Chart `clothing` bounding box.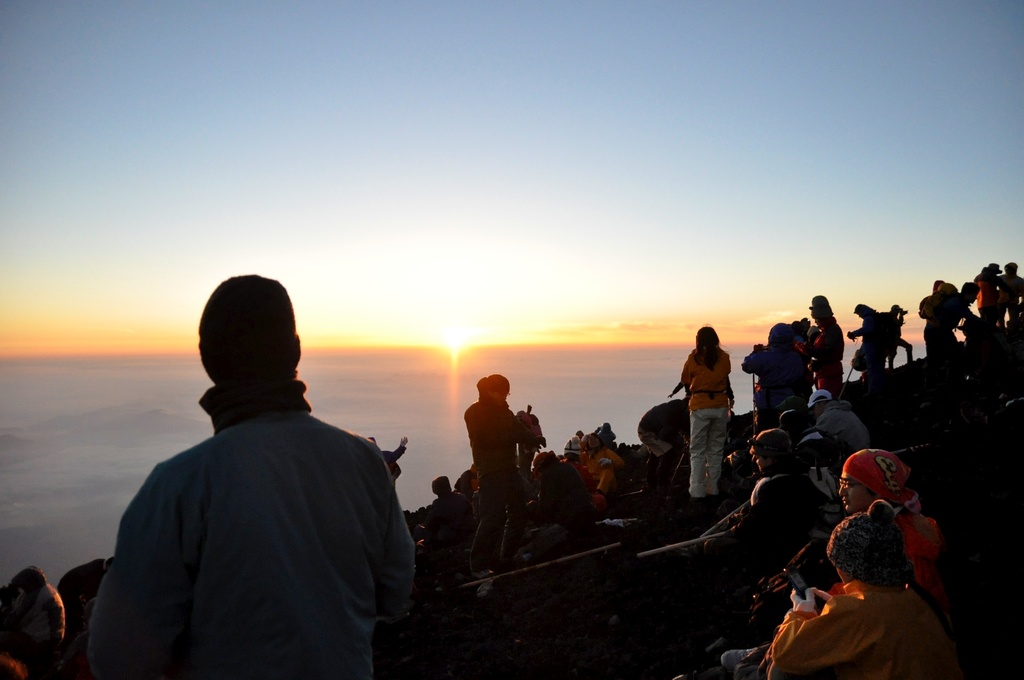
Charted: pyautogui.locateOnScreen(885, 498, 939, 595).
